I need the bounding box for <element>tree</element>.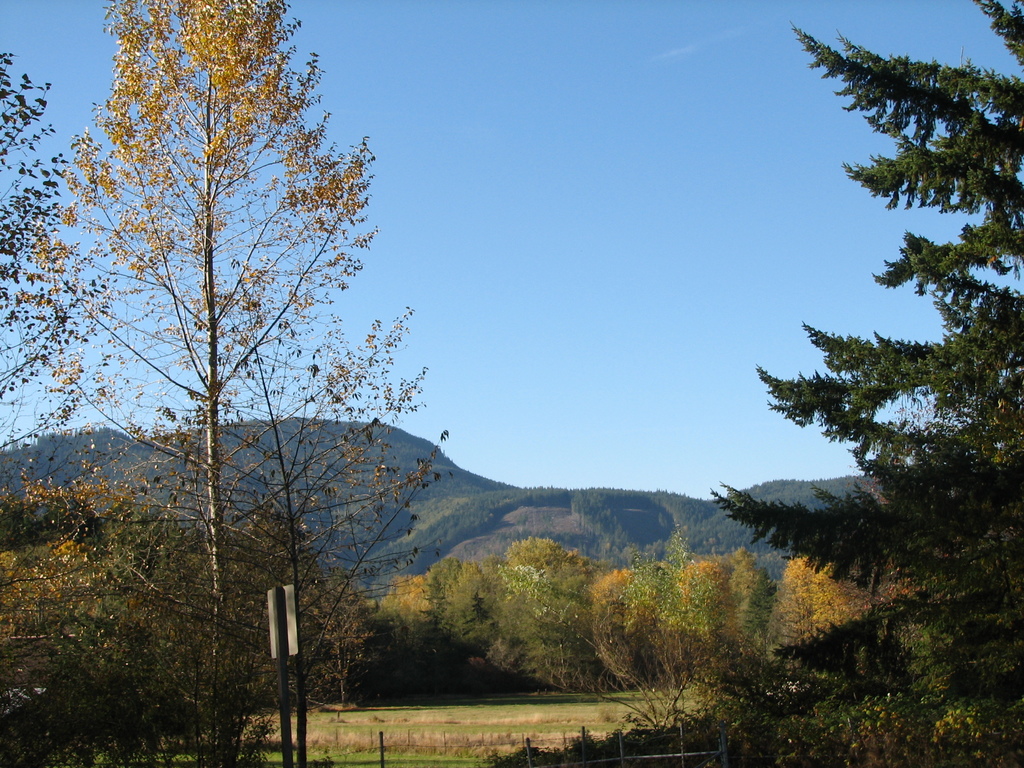
Here it is: (44,0,448,767).
